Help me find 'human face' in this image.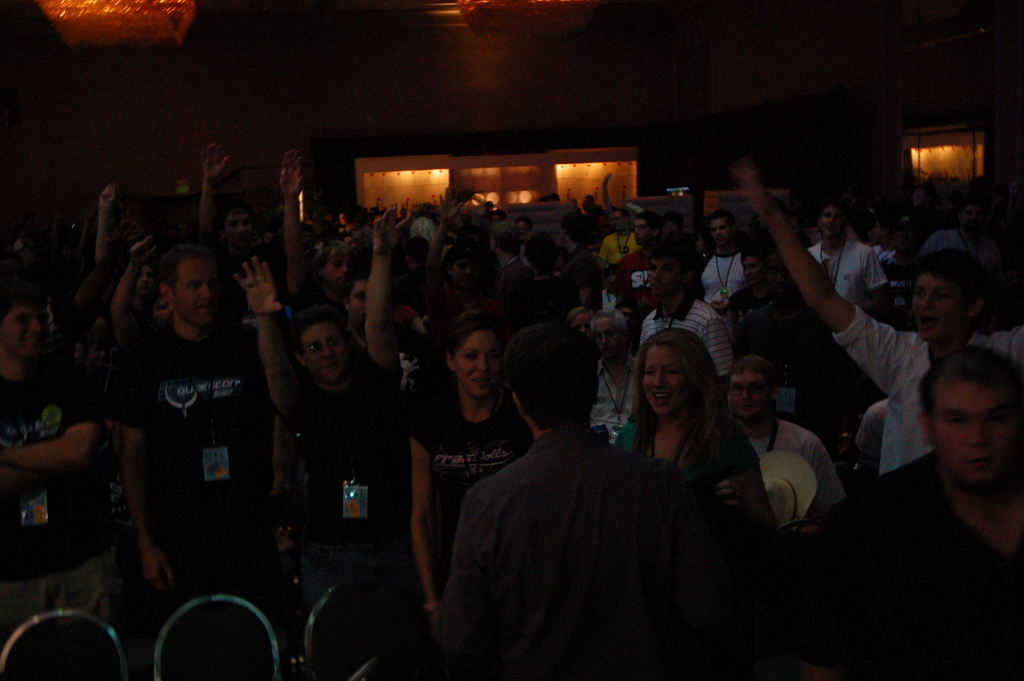
Found it: locate(173, 254, 223, 326).
